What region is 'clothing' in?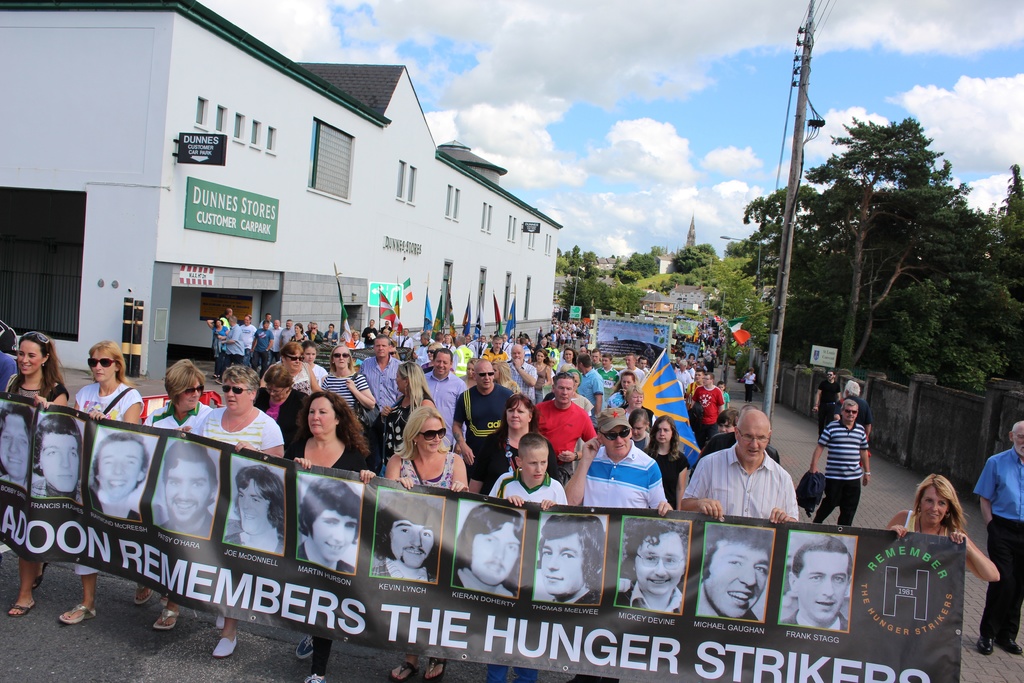
BBox(16, 374, 68, 411).
